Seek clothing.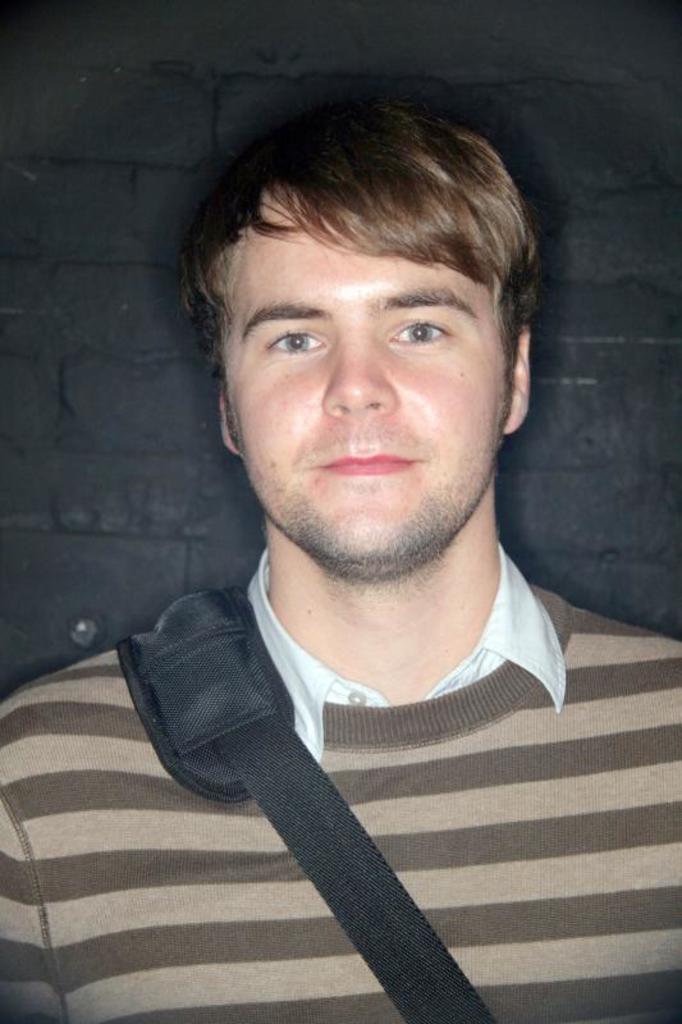
pyautogui.locateOnScreen(82, 449, 586, 1023).
